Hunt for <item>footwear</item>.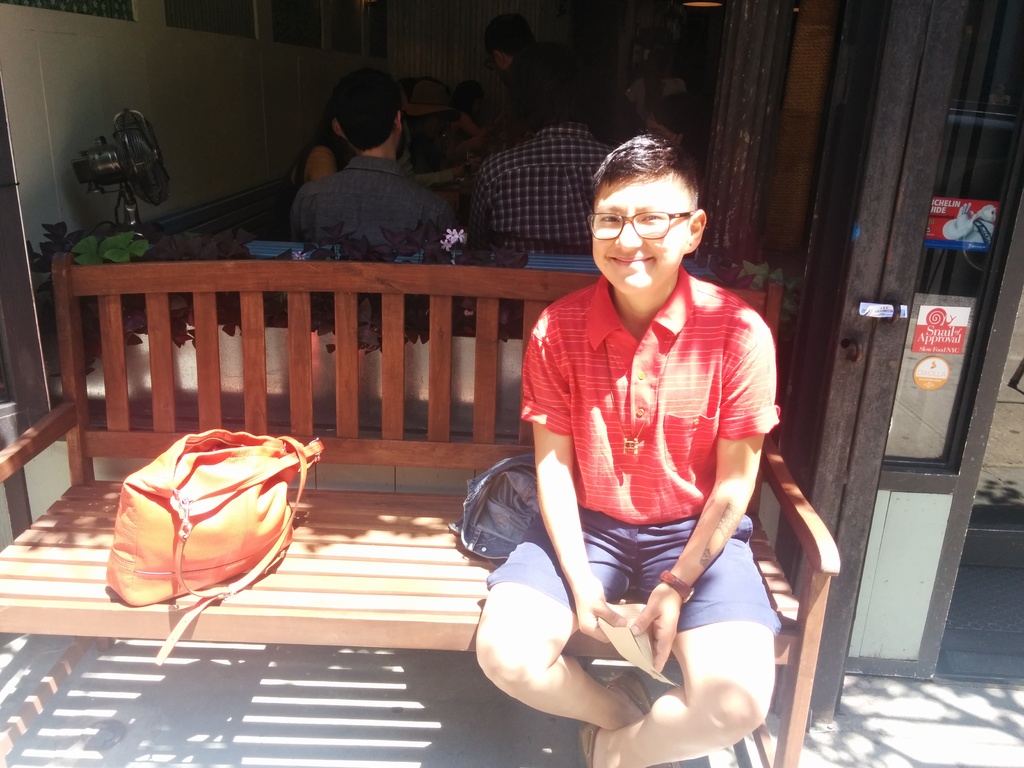
Hunted down at left=575, top=725, right=599, bottom=766.
